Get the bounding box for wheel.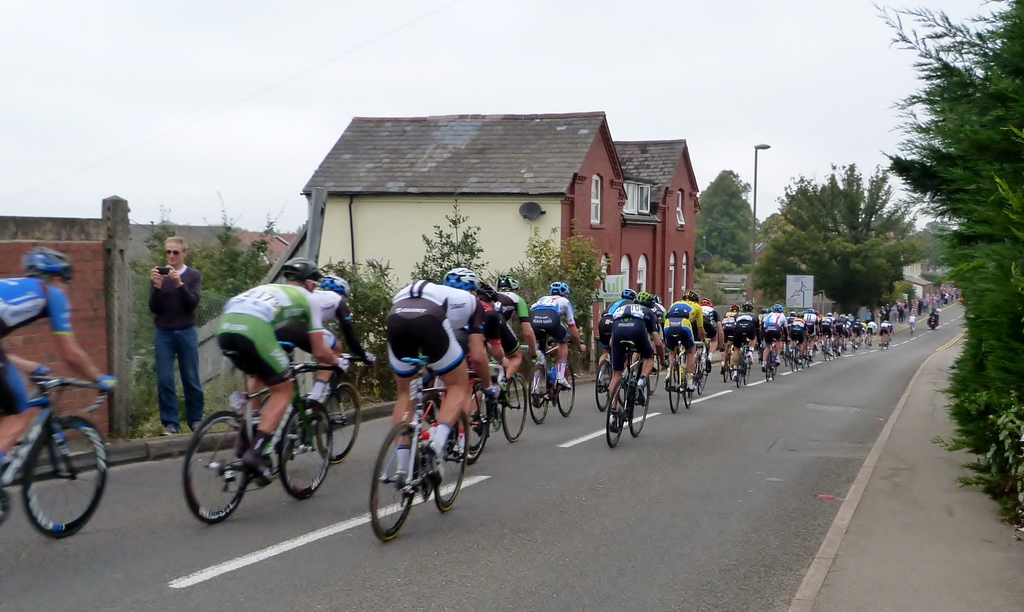
detection(279, 401, 334, 499).
